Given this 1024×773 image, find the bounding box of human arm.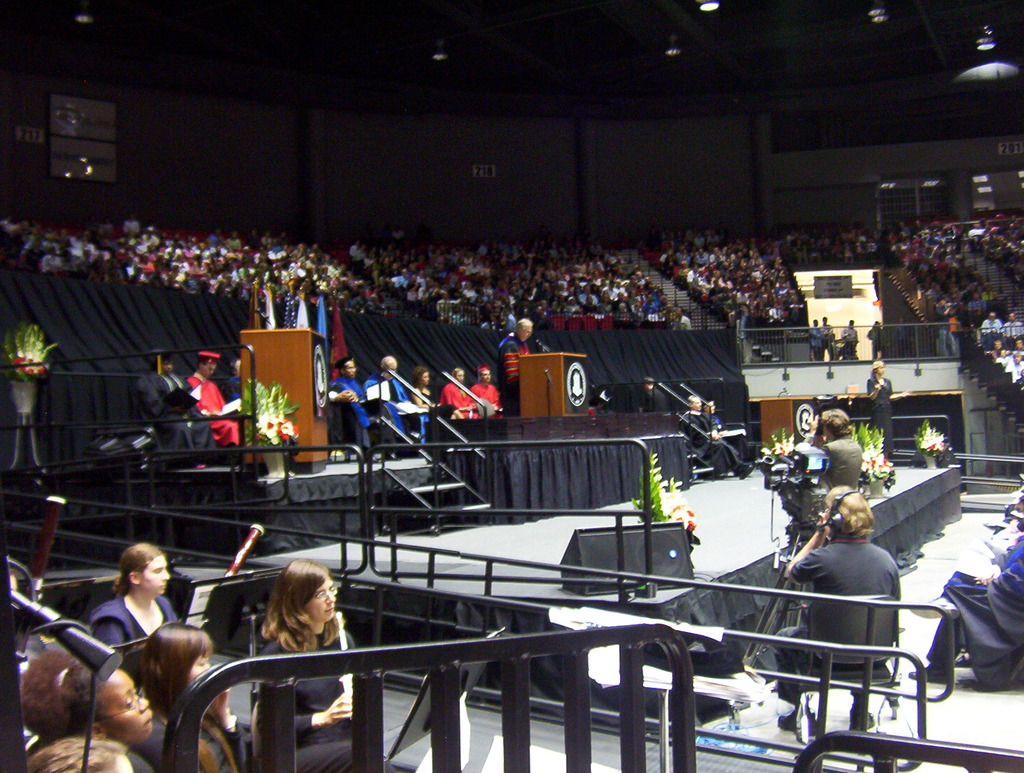
140 378 189 419.
